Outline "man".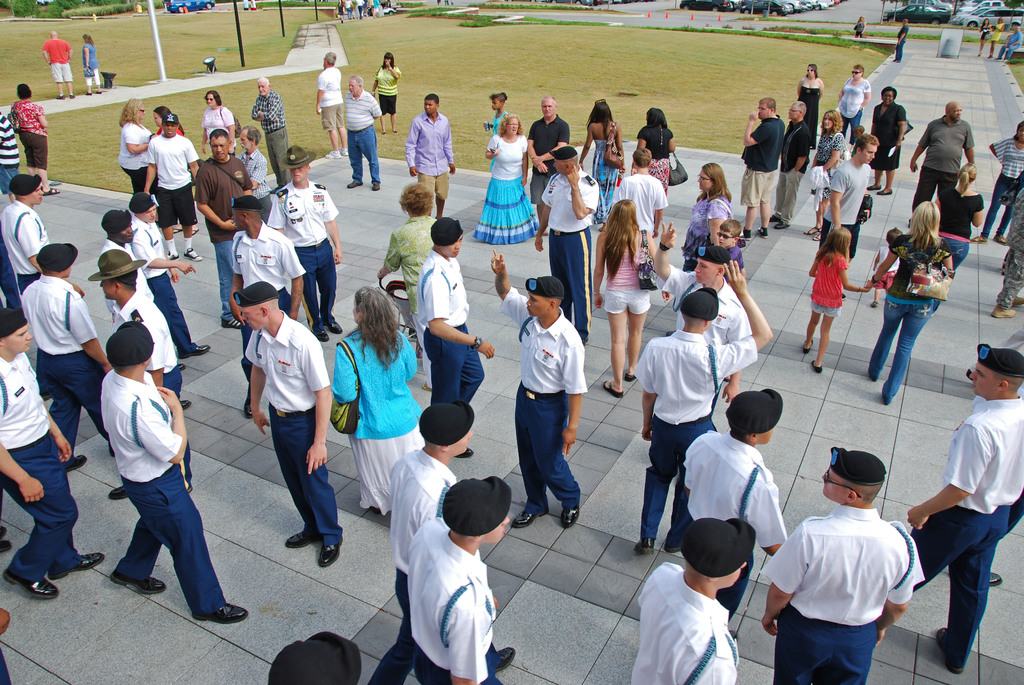
Outline: pyautogui.locateOnScreen(408, 473, 506, 684).
